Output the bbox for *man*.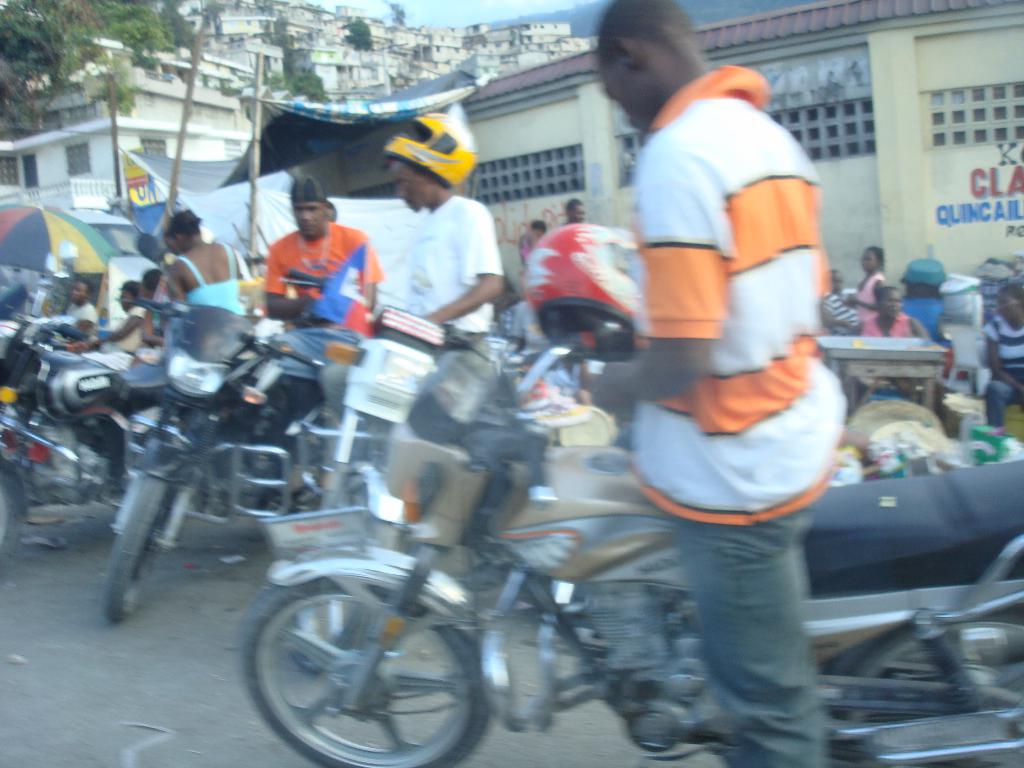
(x1=263, y1=173, x2=385, y2=509).
